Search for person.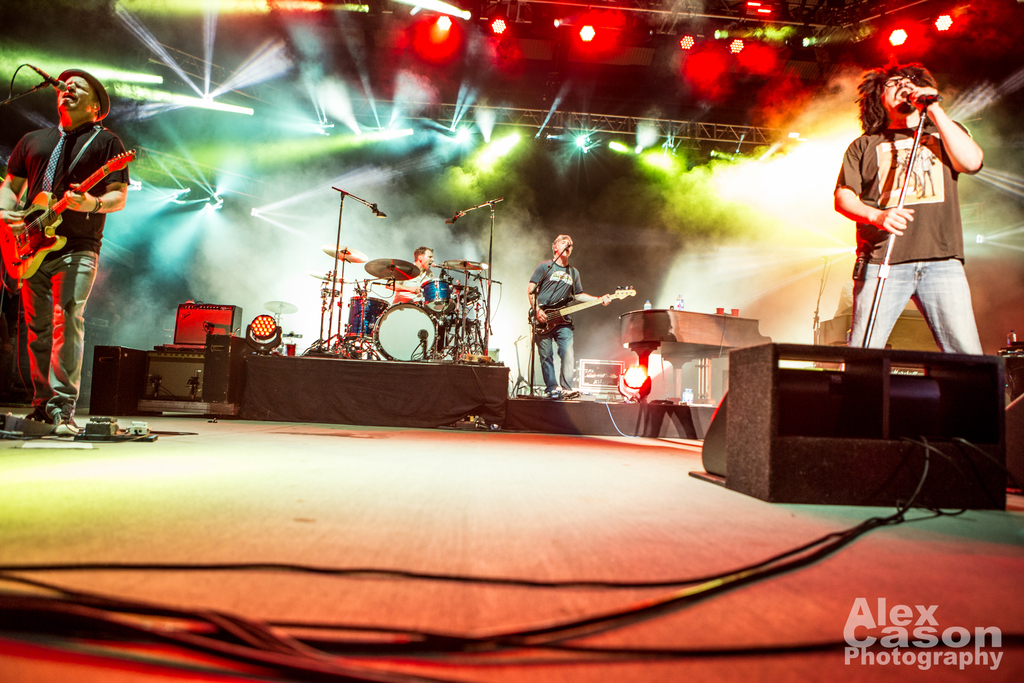
Found at (x1=525, y1=235, x2=610, y2=400).
